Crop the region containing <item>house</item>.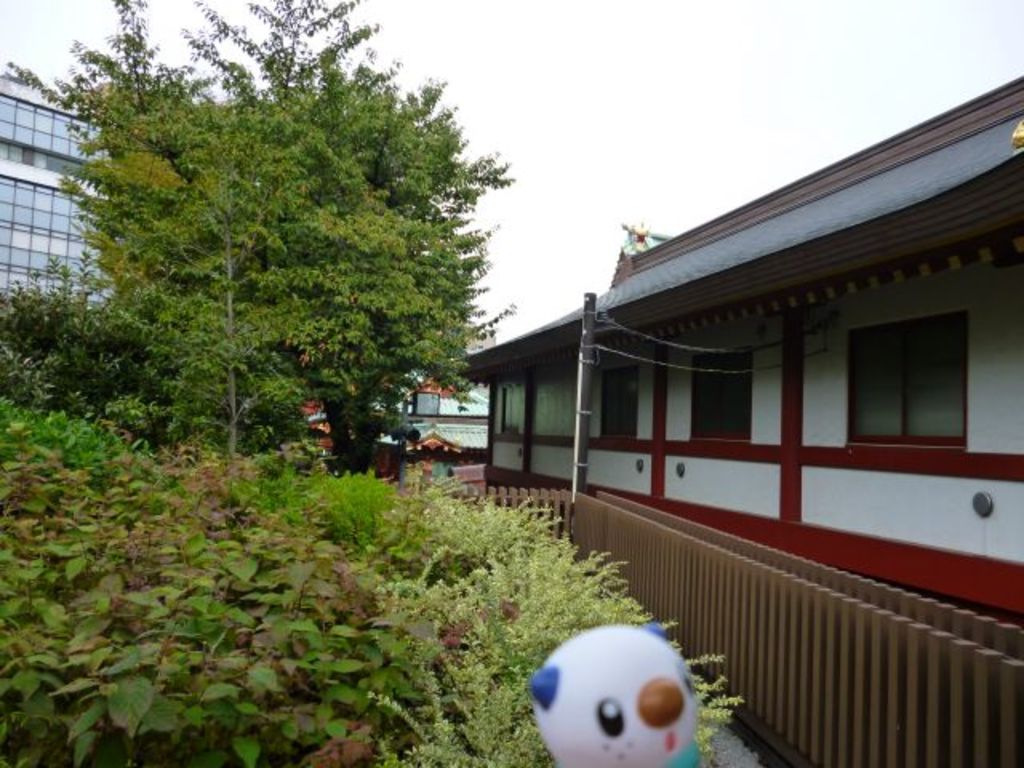
Crop region: (x1=306, y1=365, x2=494, y2=458).
